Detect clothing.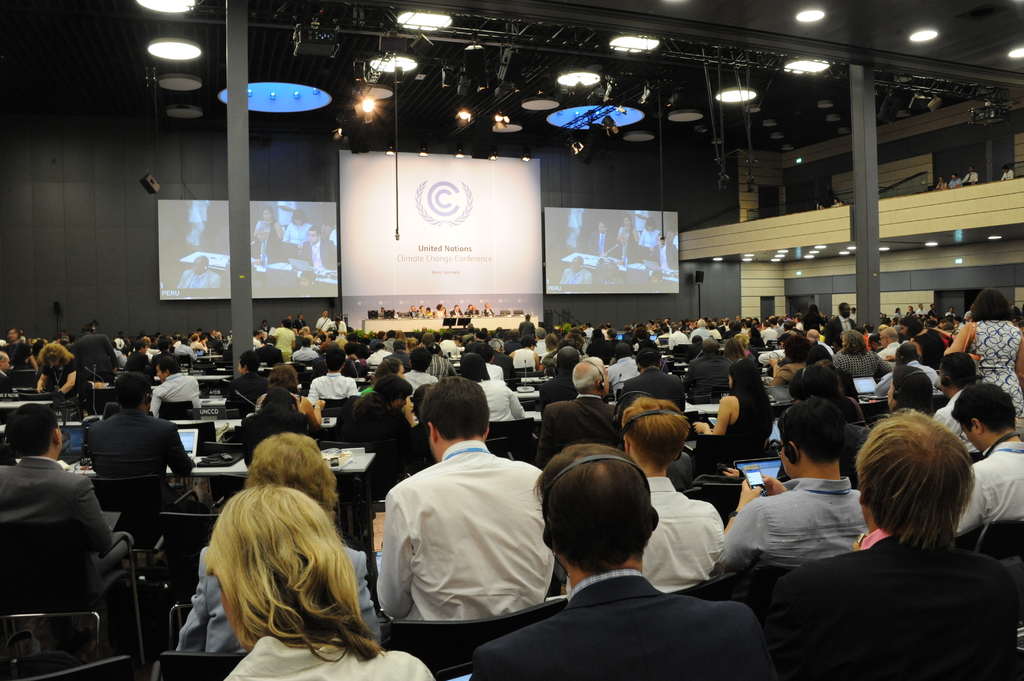
Detected at [x1=506, y1=339, x2=520, y2=353].
